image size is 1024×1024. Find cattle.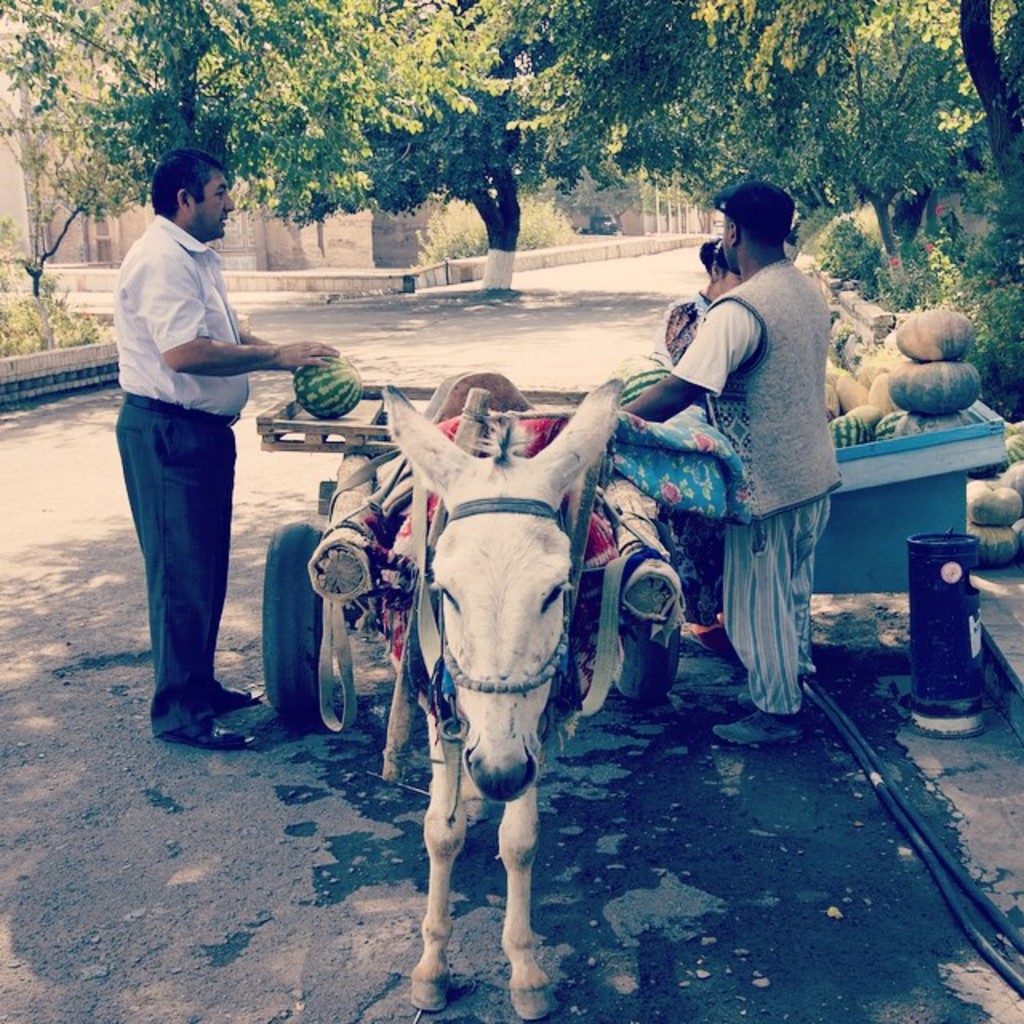
370, 466, 605, 998.
